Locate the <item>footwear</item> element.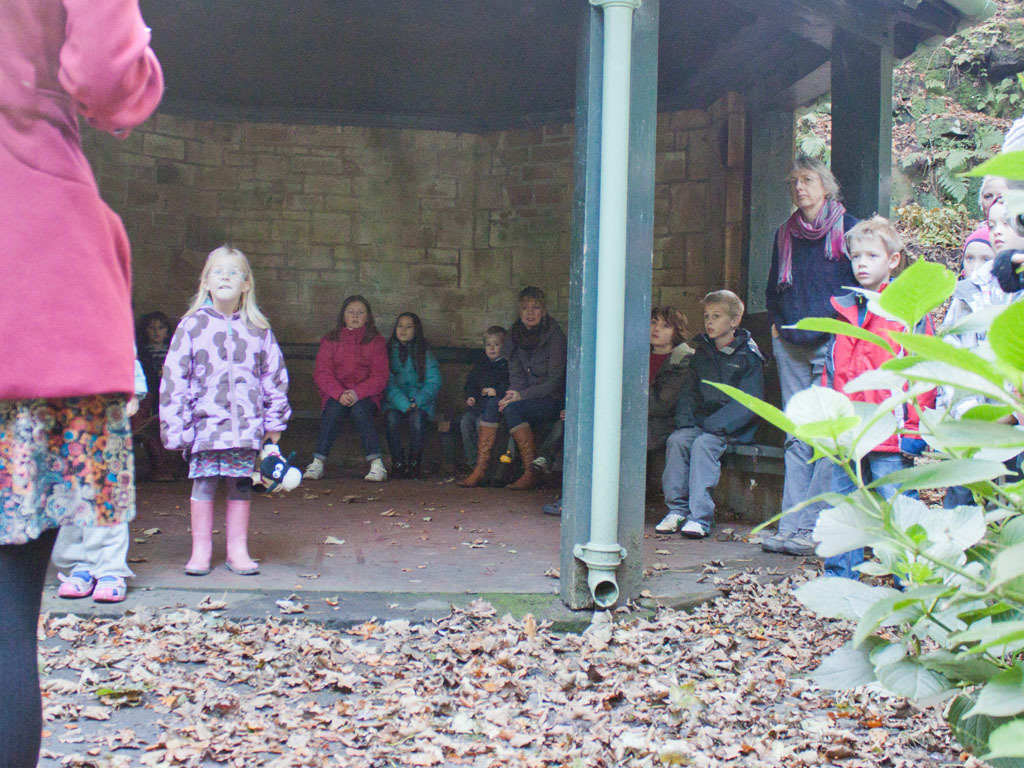
Element bbox: 410, 455, 419, 475.
